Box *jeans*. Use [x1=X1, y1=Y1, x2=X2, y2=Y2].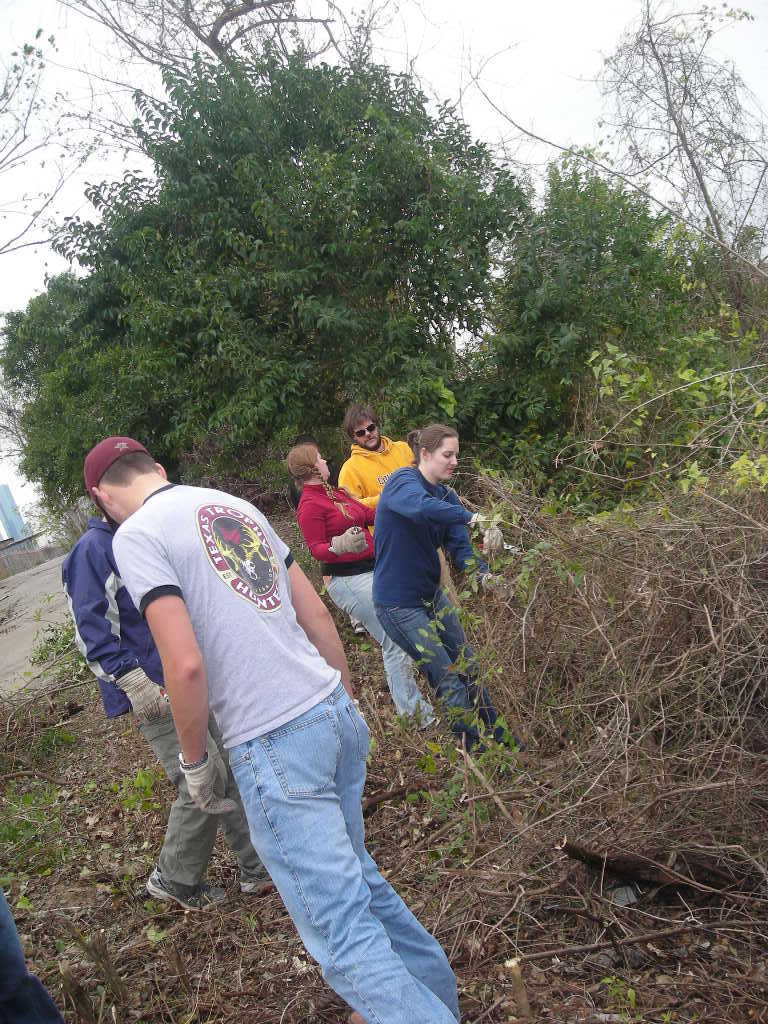
[x1=131, y1=703, x2=264, y2=884].
